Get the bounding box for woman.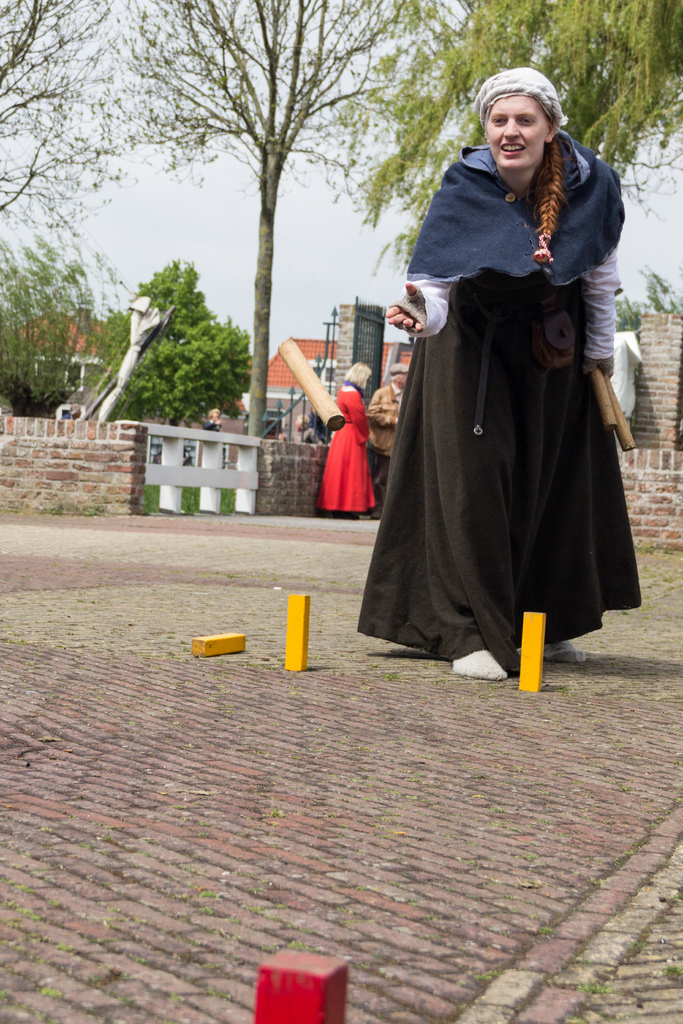
322:358:377:526.
